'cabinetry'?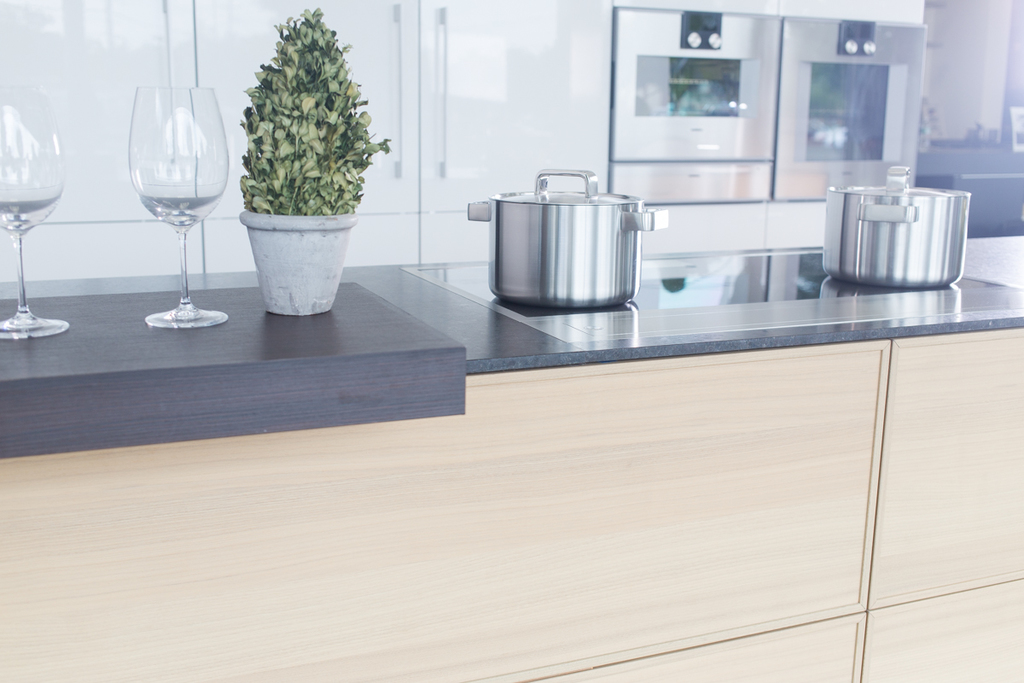
[left=608, top=11, right=769, bottom=163]
